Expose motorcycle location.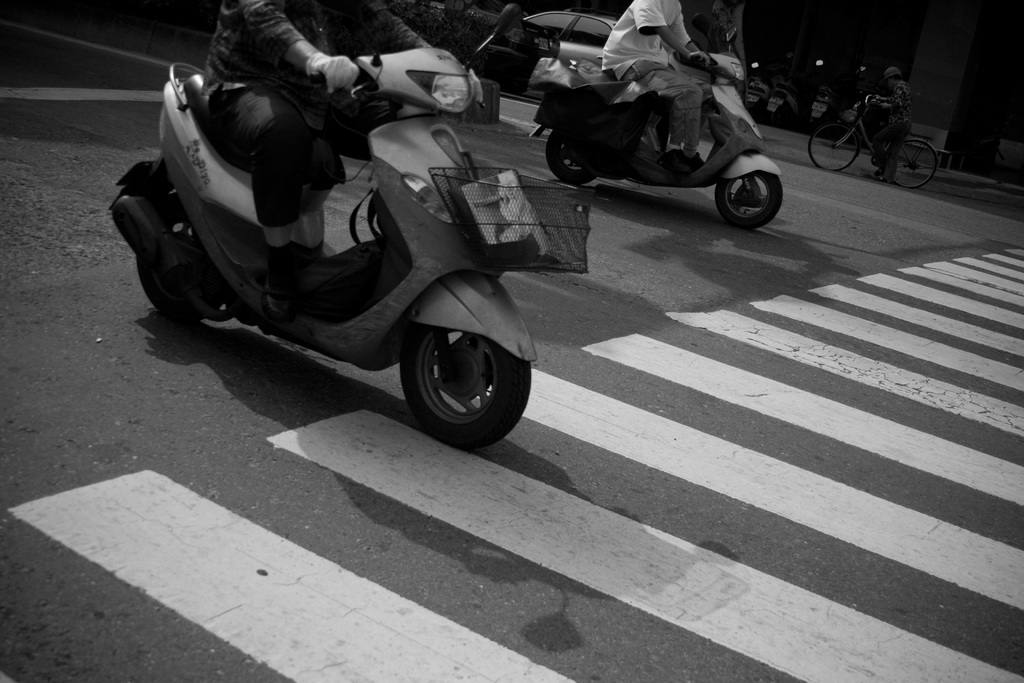
Exposed at detection(108, 47, 585, 467).
